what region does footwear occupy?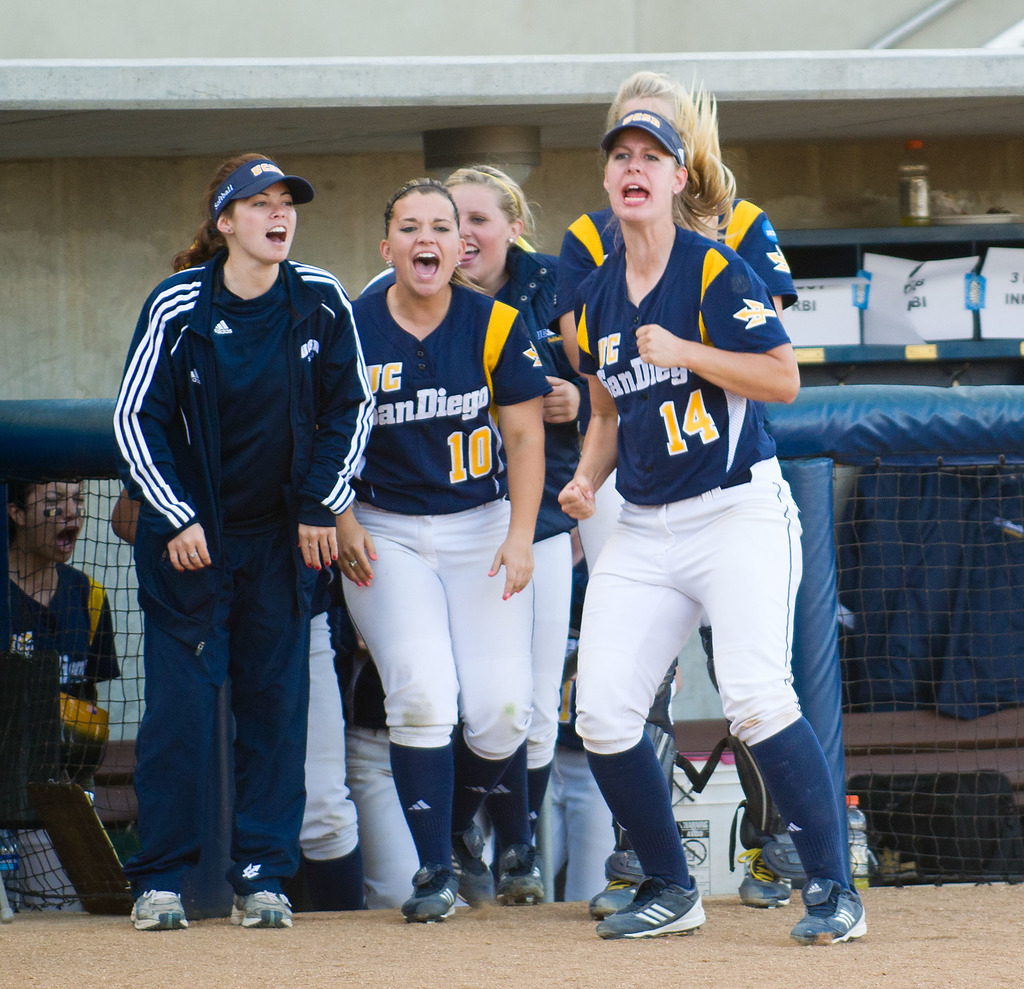
bbox=(731, 842, 795, 901).
